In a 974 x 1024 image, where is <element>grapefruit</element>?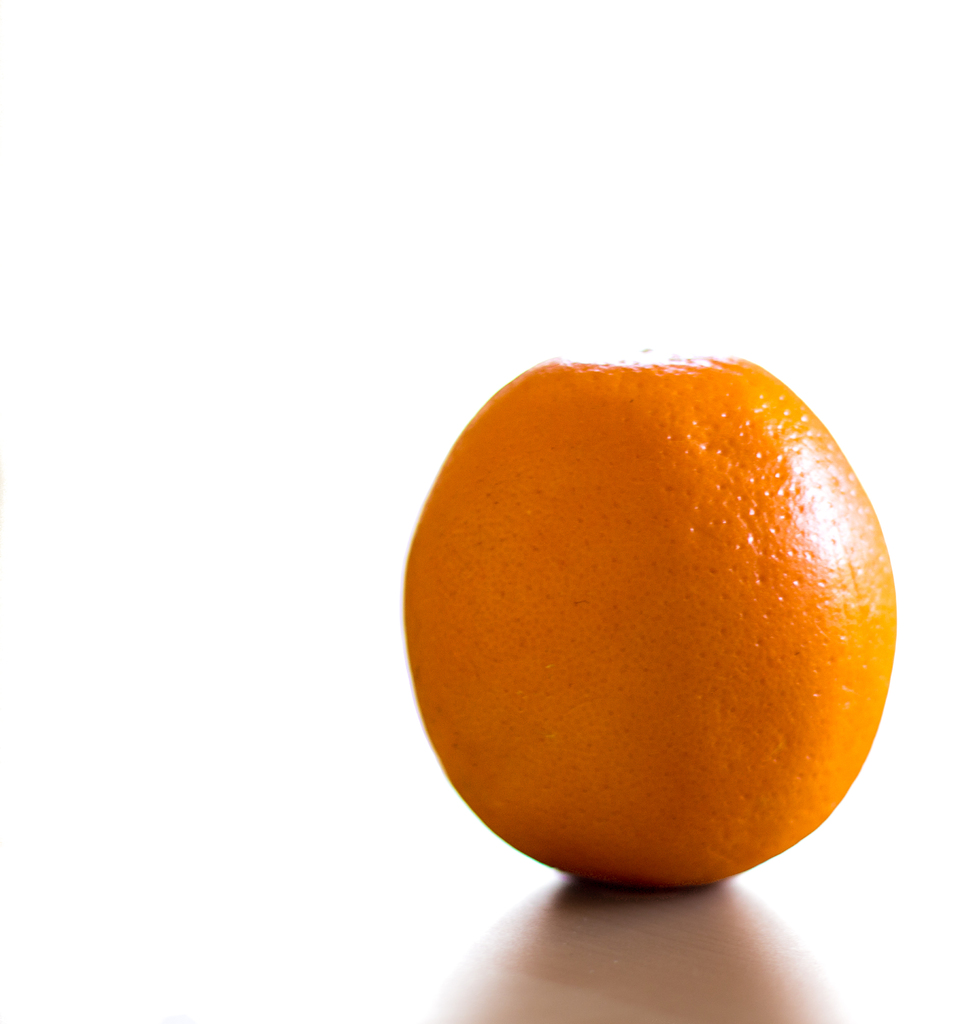
437,363,907,895.
